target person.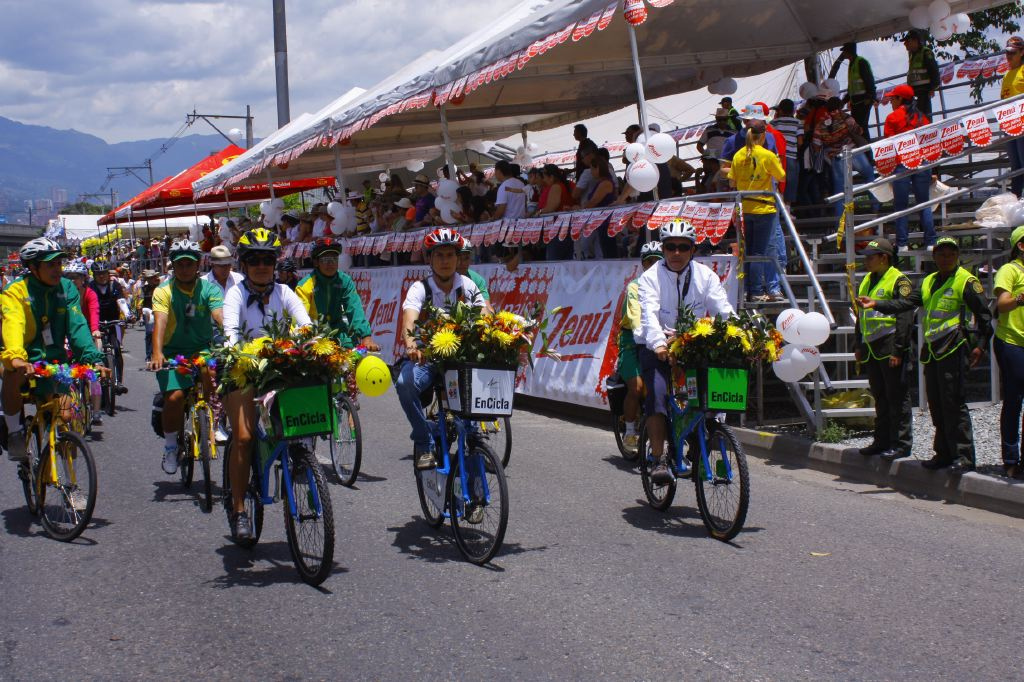
Target region: BBox(395, 227, 487, 523).
